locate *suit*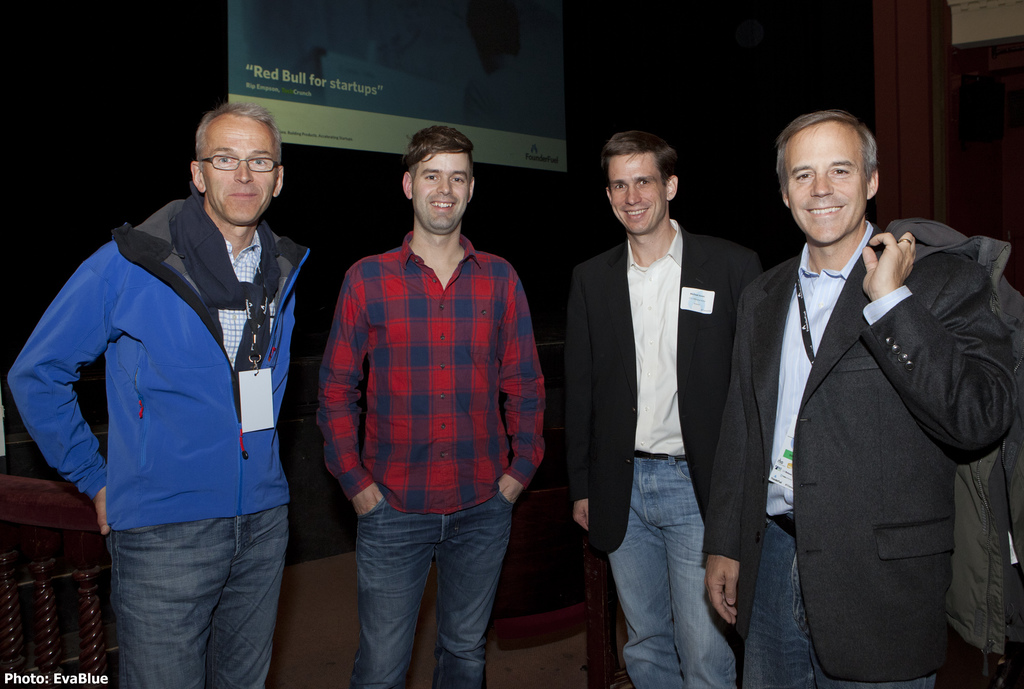
detection(566, 218, 767, 551)
